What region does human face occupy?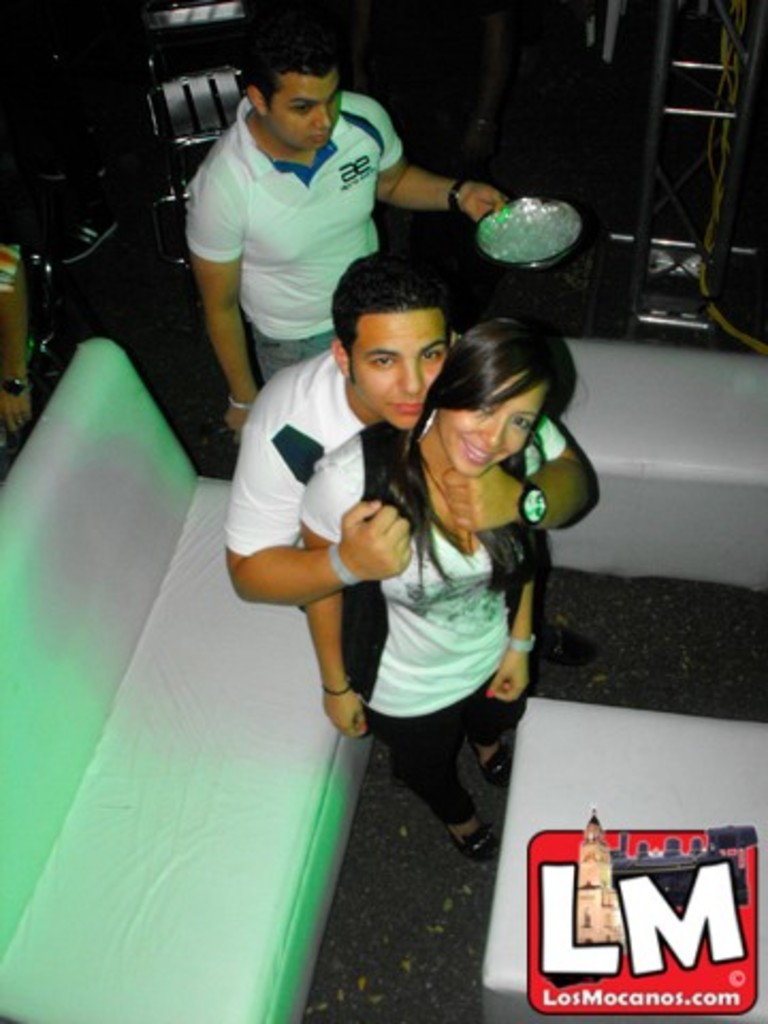
350, 309, 446, 435.
